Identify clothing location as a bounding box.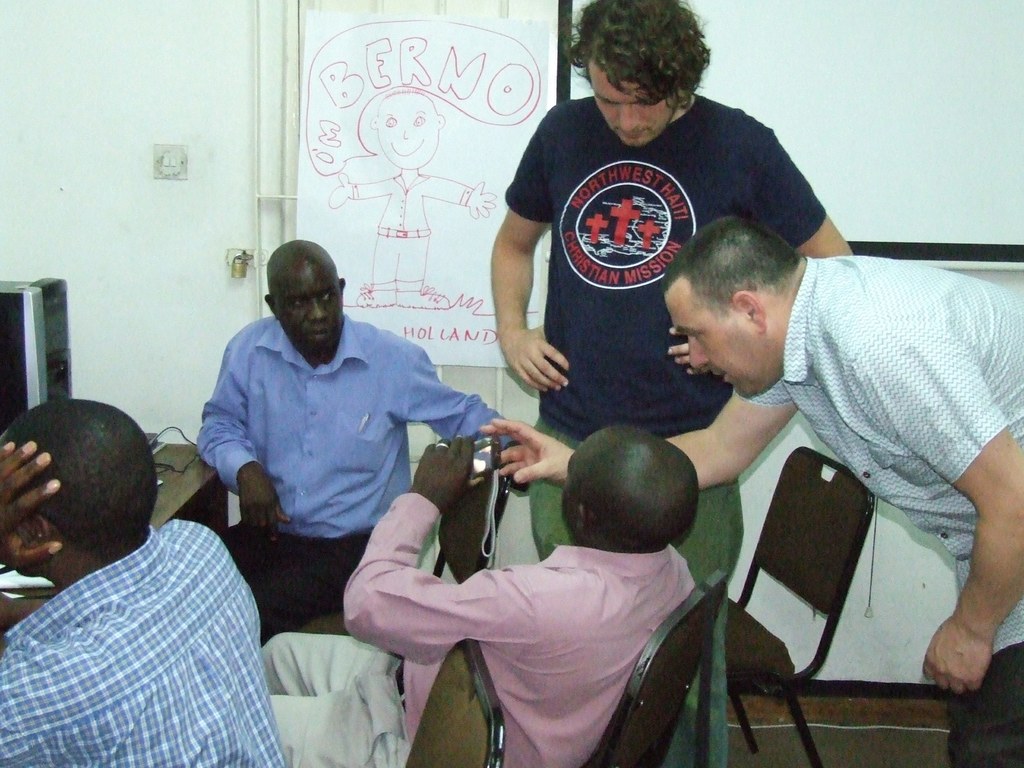
Rect(193, 310, 500, 641).
